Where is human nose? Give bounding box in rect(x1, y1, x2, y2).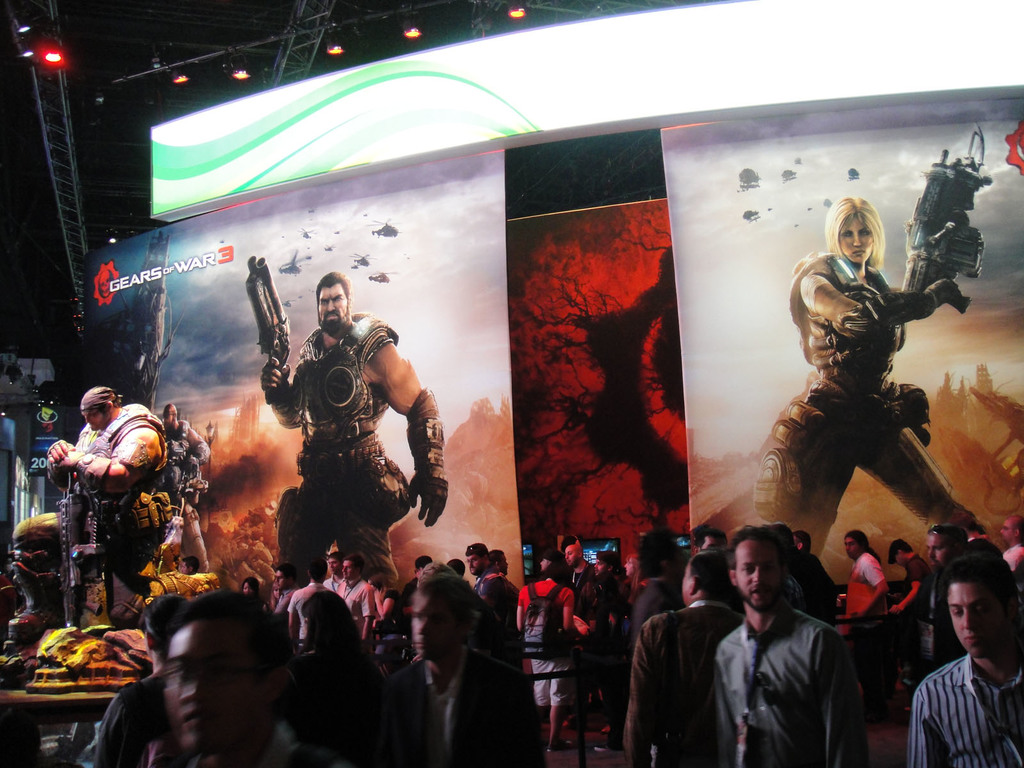
rect(86, 418, 91, 424).
